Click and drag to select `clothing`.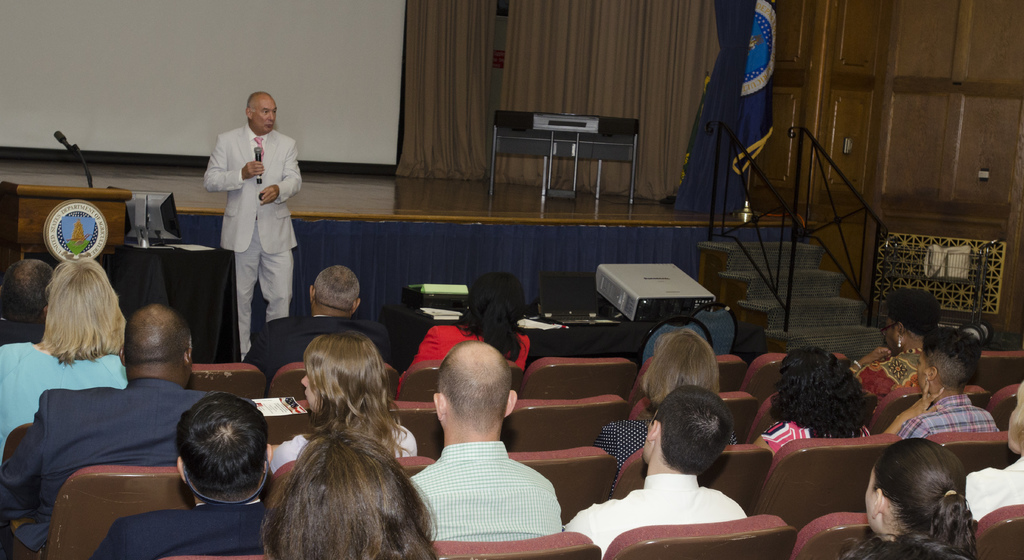
Selection: [591, 419, 657, 476].
